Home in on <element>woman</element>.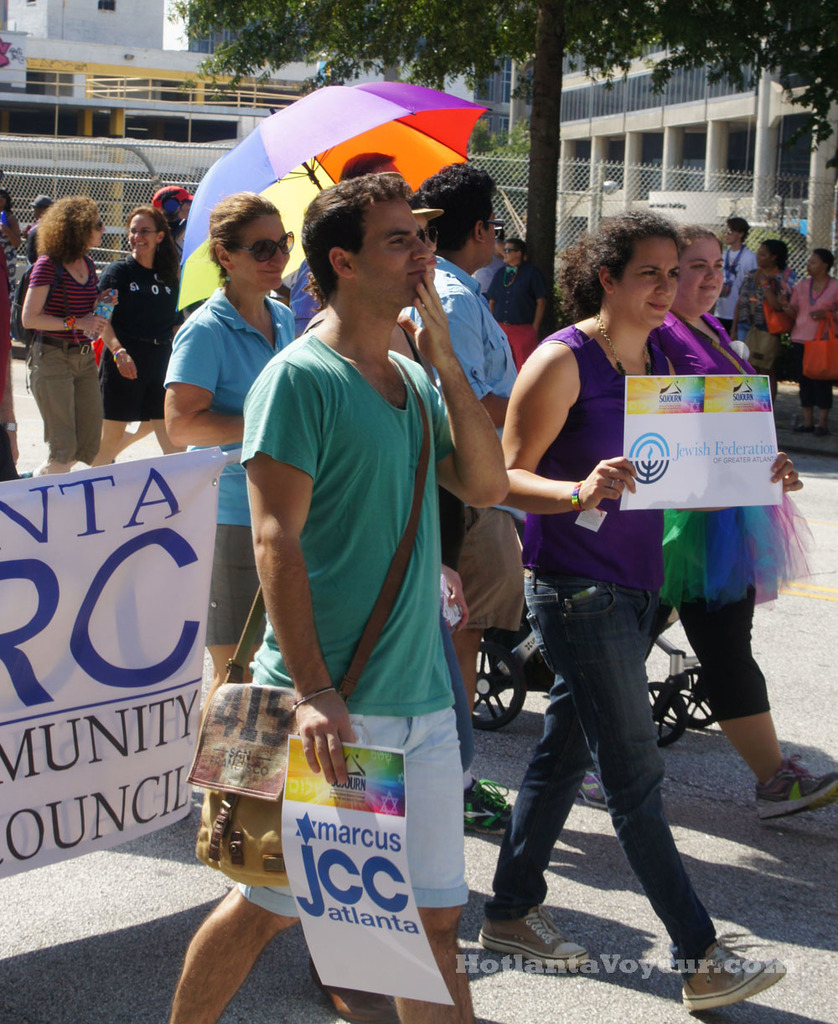
Homed in at [485, 208, 804, 1012].
